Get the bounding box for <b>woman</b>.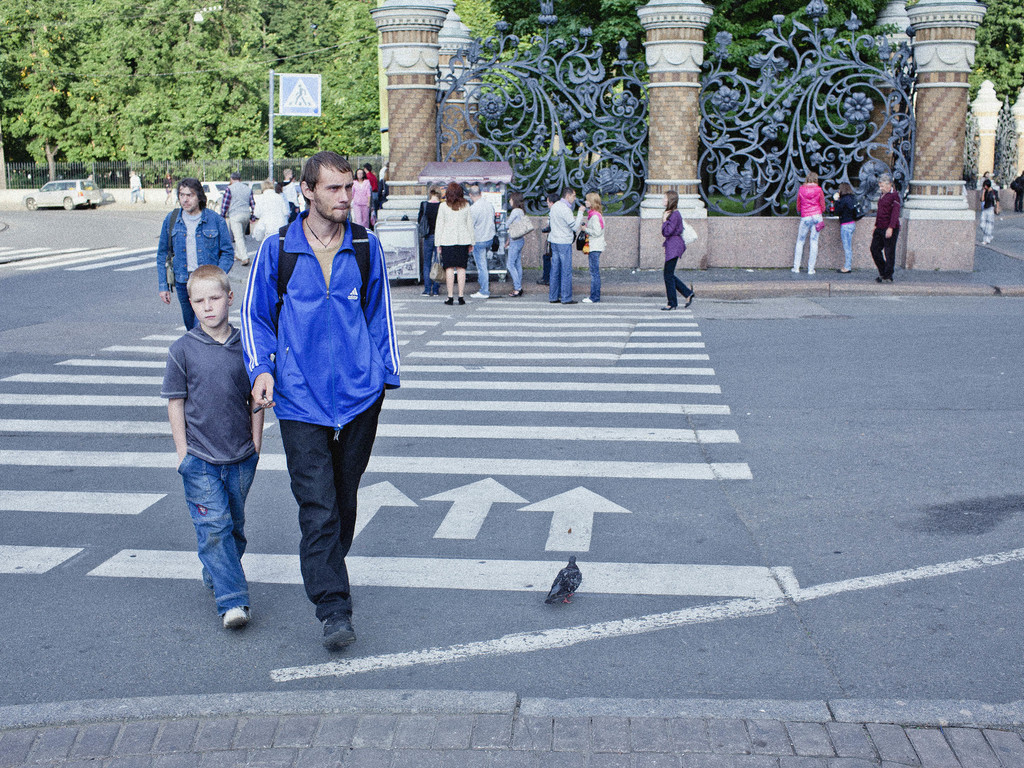
787:170:824:272.
